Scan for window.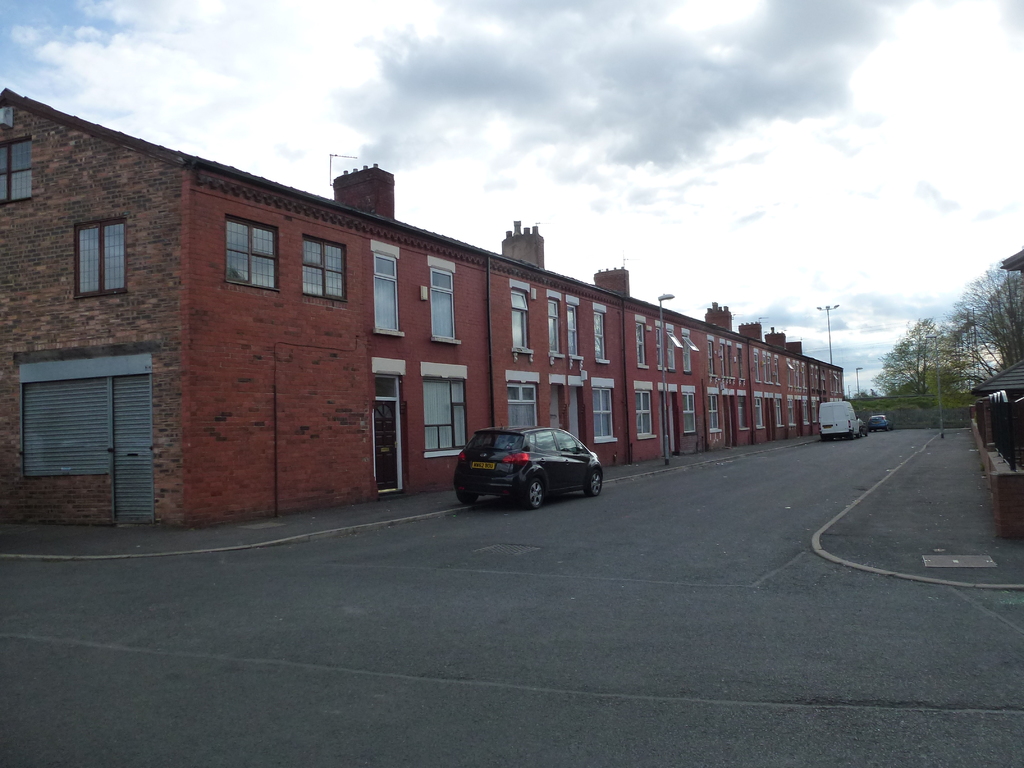
Scan result: 739,390,753,432.
